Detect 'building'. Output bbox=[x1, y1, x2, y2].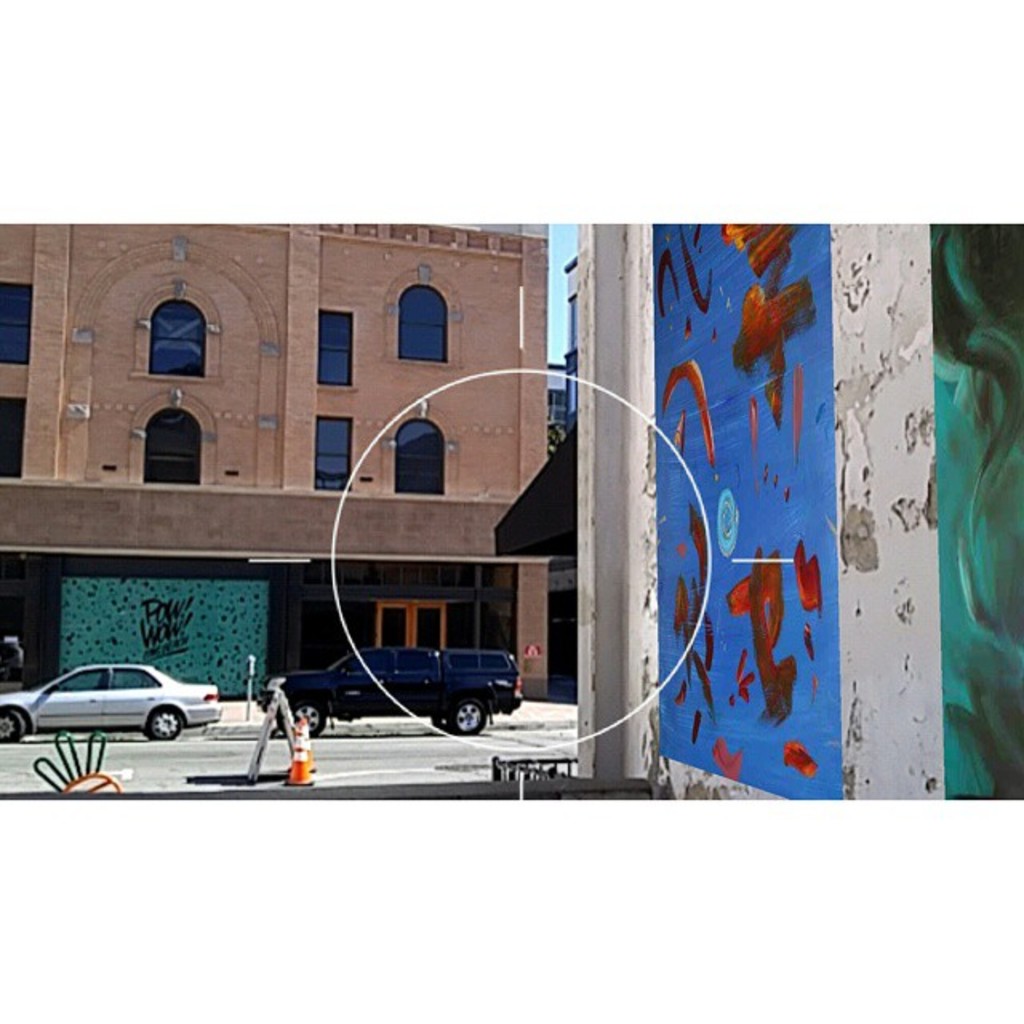
bbox=[0, 202, 552, 704].
